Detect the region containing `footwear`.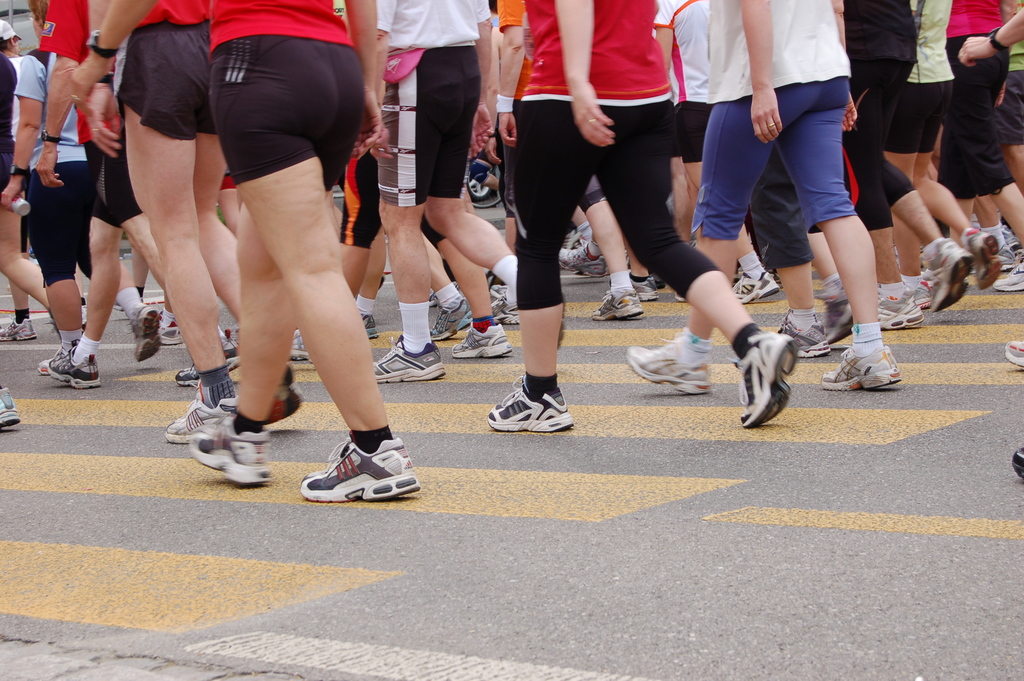
<box>731,330,800,429</box>.
